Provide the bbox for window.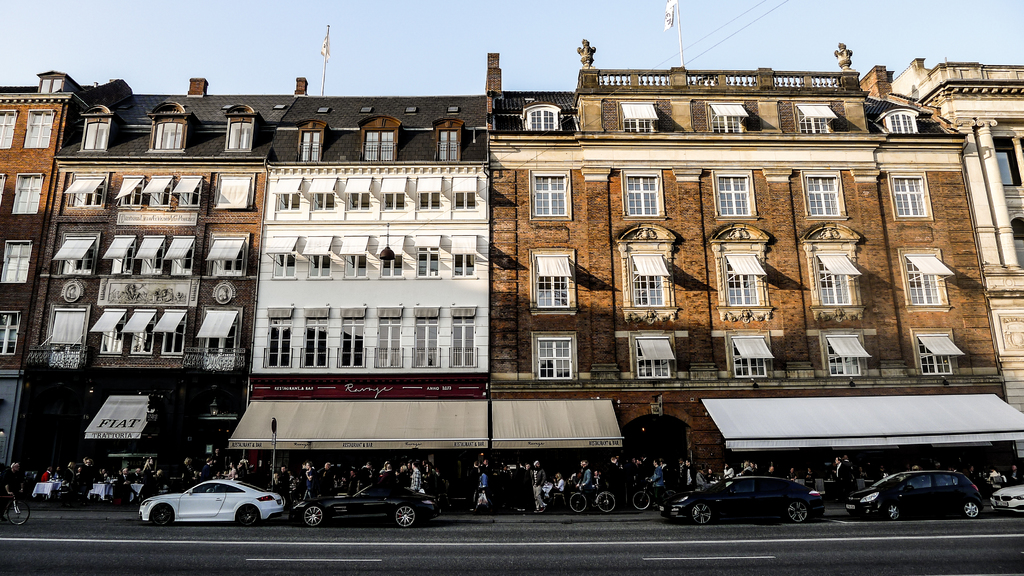
12/172/40/214.
